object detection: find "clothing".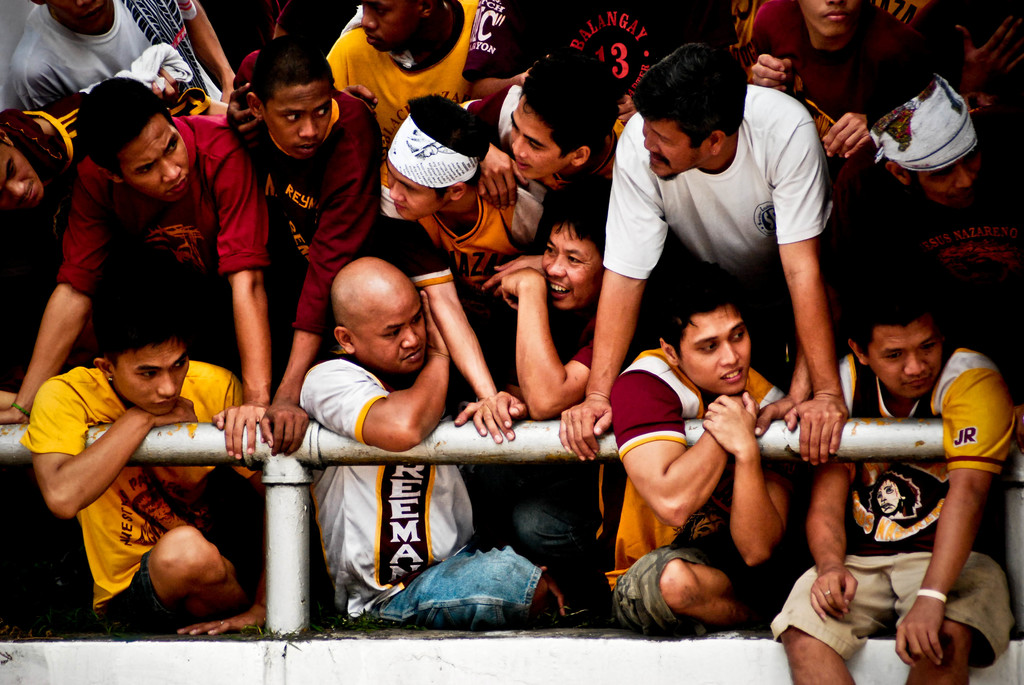
left=319, top=0, right=492, bottom=162.
